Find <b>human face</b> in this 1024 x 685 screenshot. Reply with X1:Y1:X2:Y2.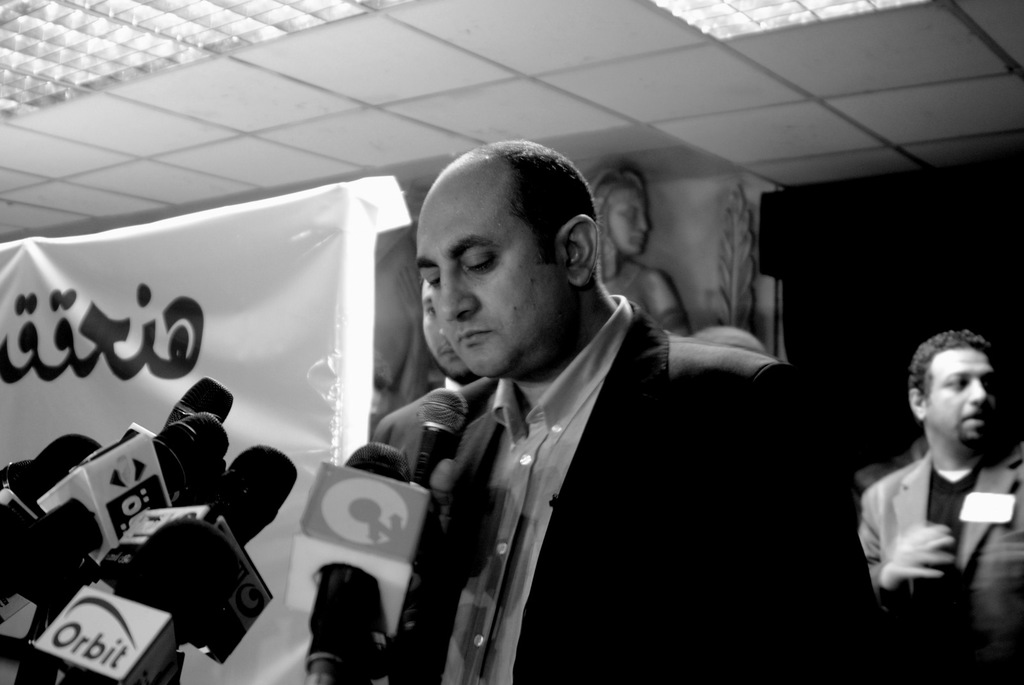
927:349:996:439.
